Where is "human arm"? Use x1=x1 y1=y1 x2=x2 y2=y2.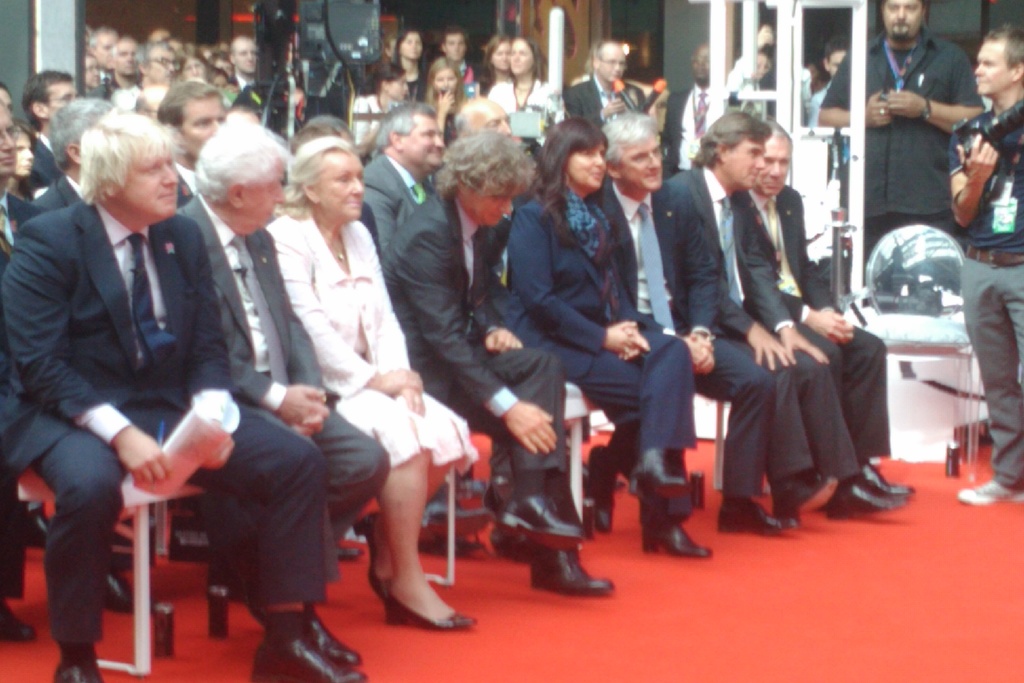
x1=811 y1=45 x2=900 y2=131.
